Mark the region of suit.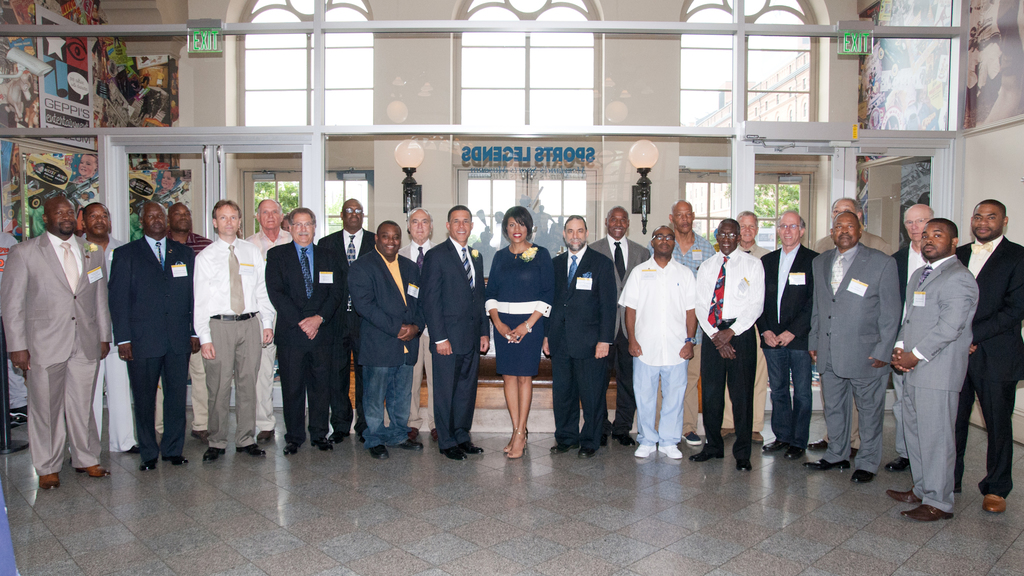
Region: (x1=545, y1=244, x2=616, y2=449).
